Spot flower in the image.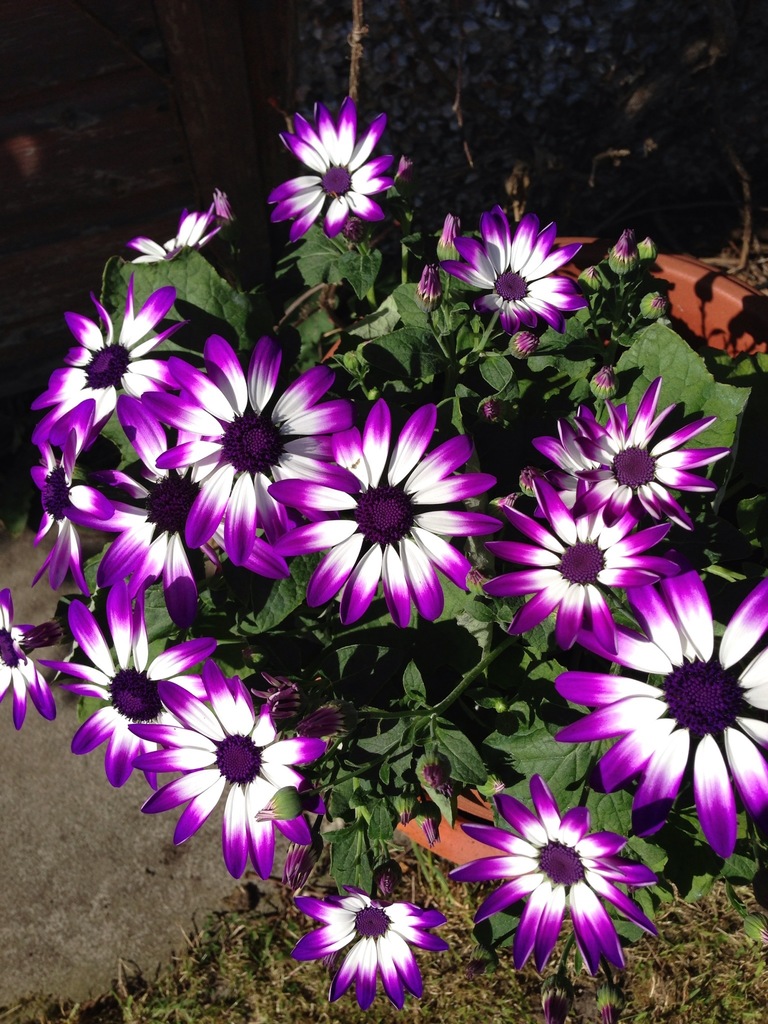
flower found at <region>34, 575, 218, 792</region>.
